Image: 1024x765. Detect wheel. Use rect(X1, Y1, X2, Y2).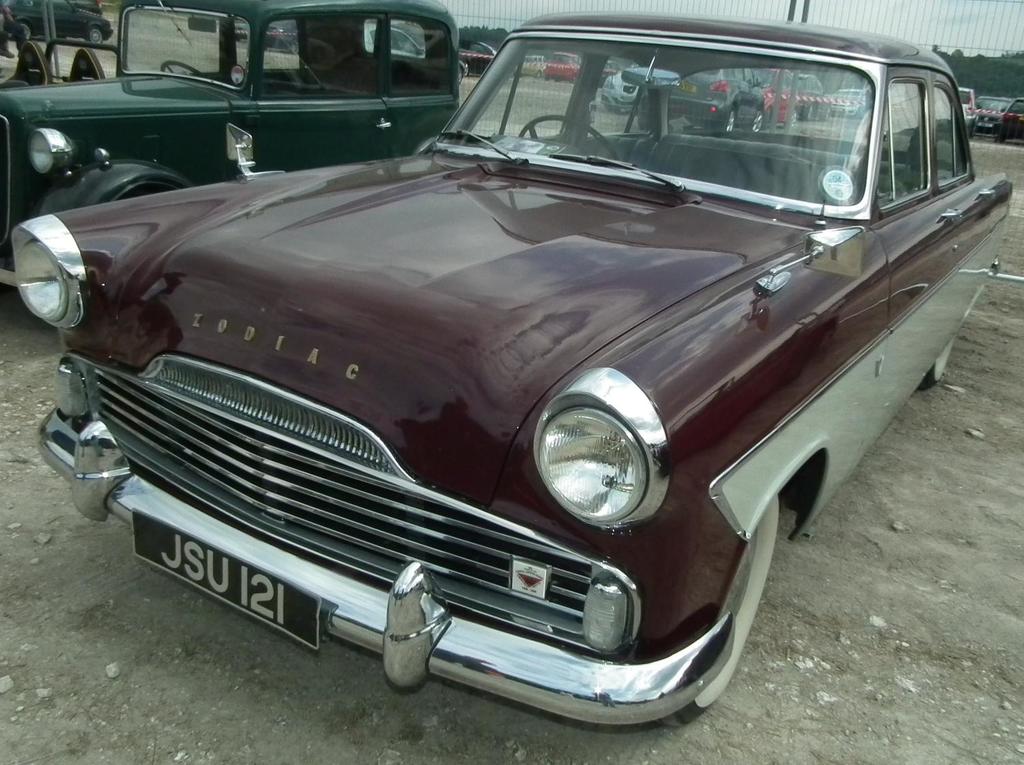
rect(89, 28, 105, 43).
